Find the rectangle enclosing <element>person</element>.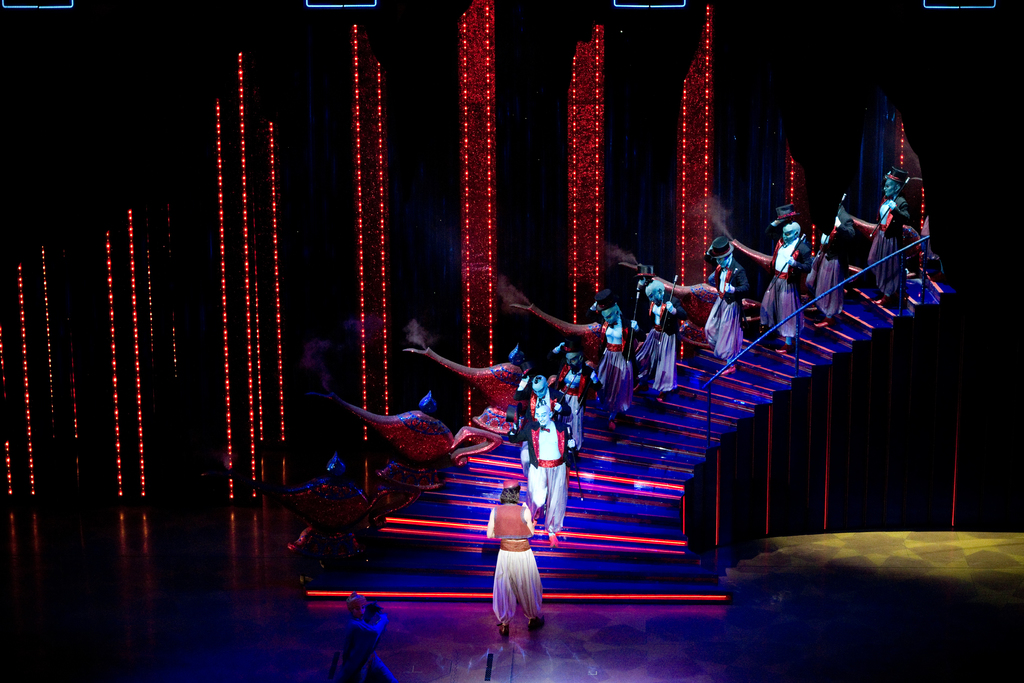
region(489, 484, 541, 636).
